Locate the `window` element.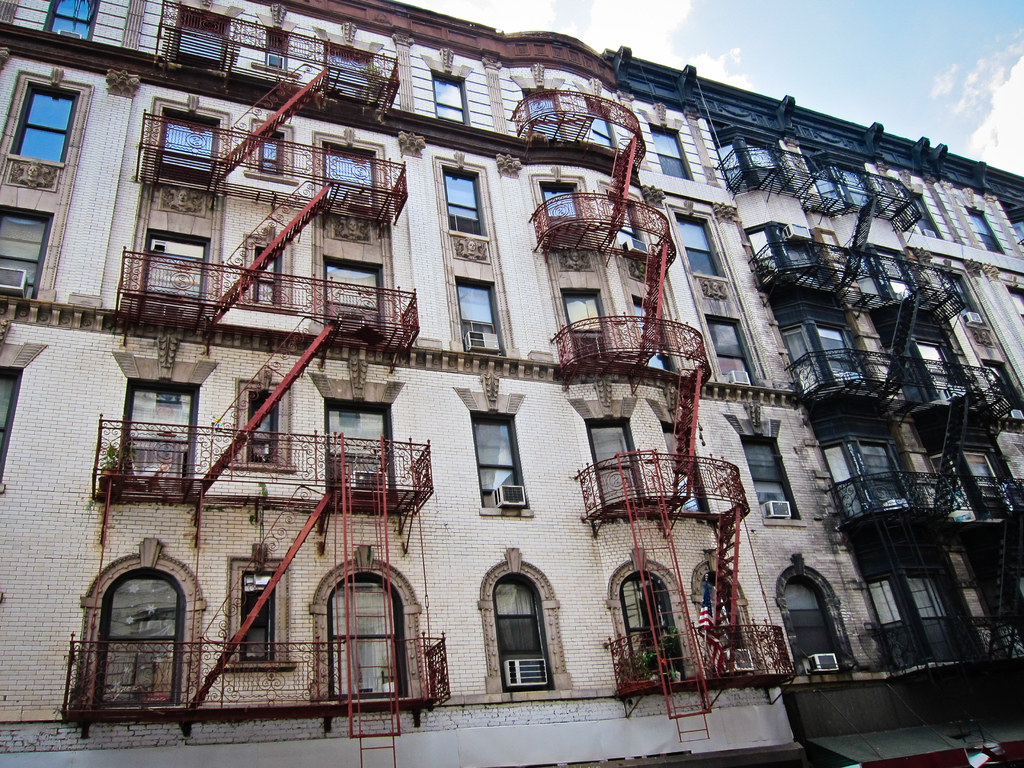
Element bbox: 324,262,390,333.
